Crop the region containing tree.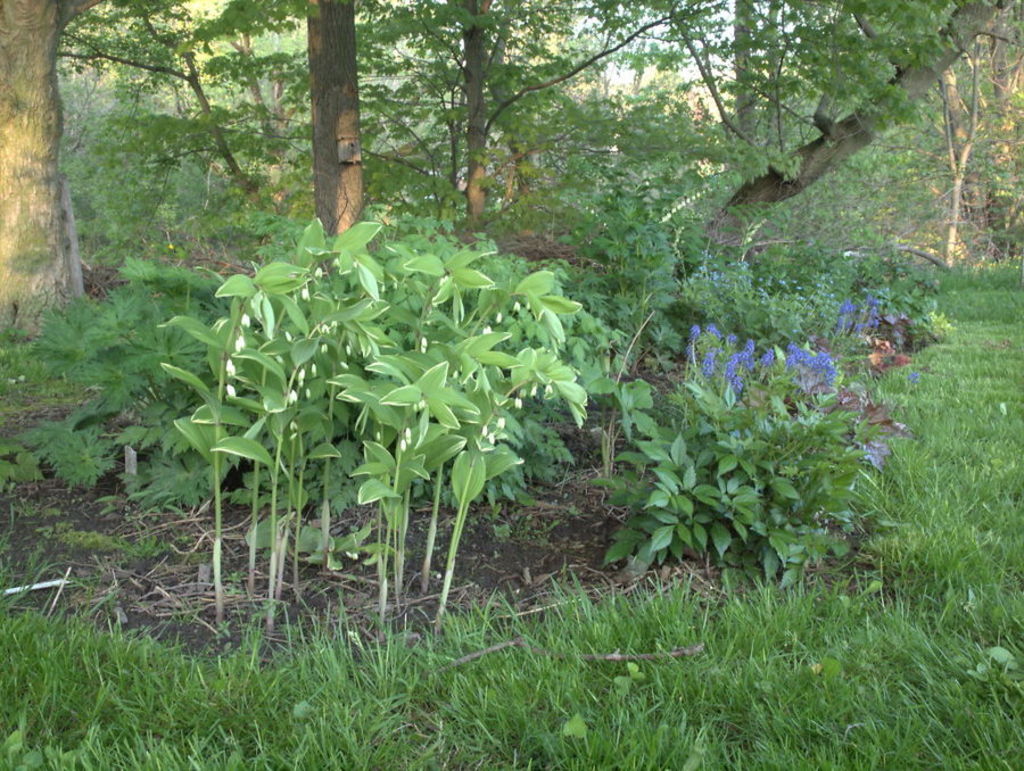
Crop region: 0/0/101/343.
